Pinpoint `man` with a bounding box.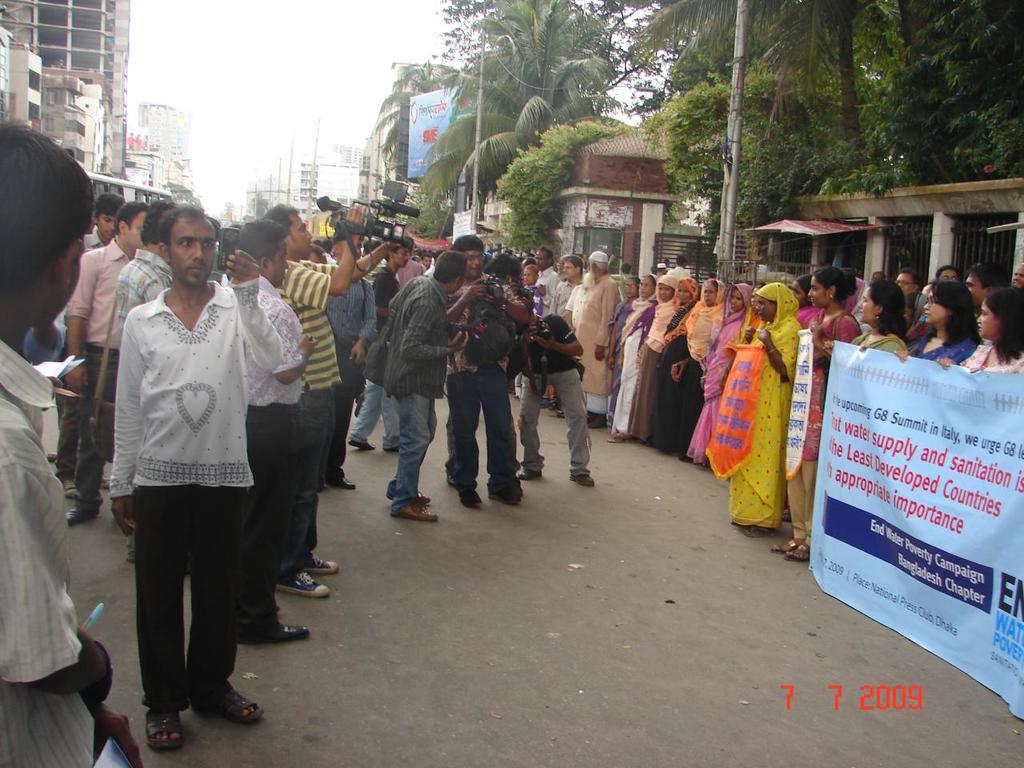
1011:262:1023:290.
